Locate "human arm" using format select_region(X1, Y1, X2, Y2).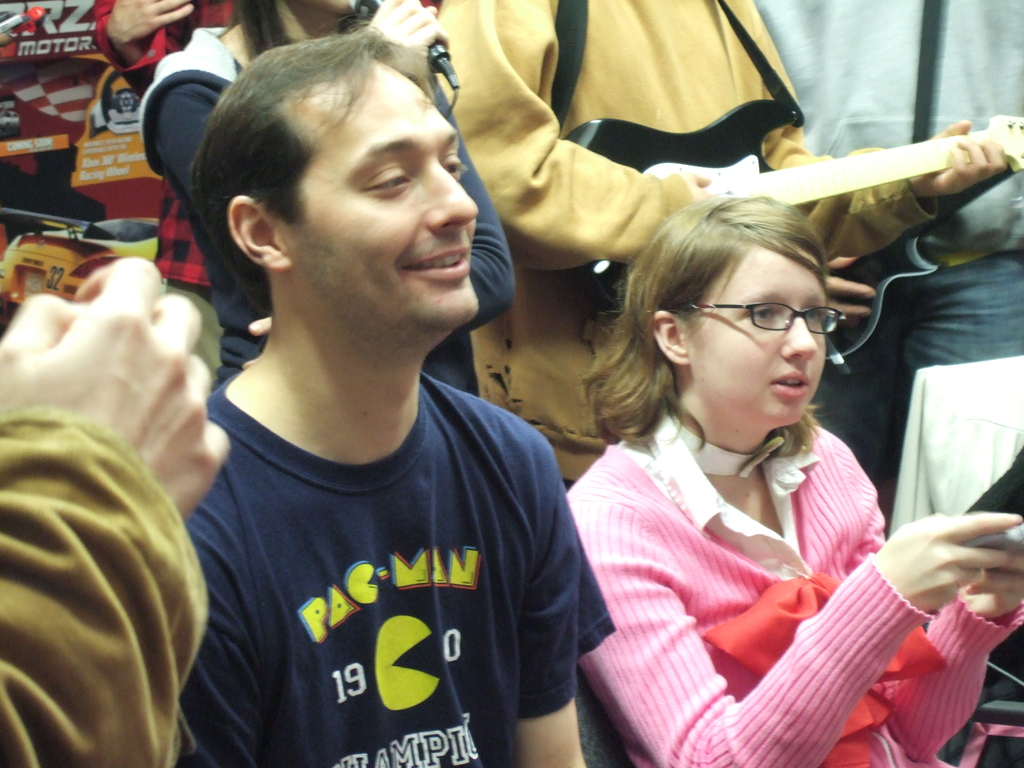
select_region(840, 436, 1014, 767).
